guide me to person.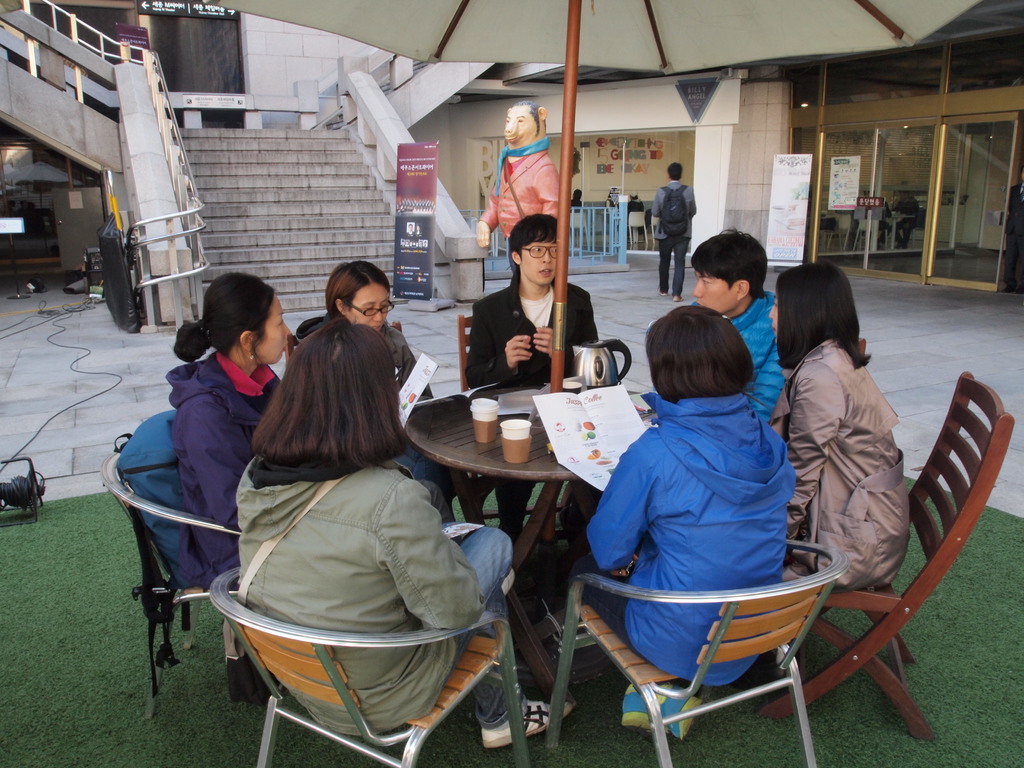
Guidance: bbox(163, 268, 290, 584).
